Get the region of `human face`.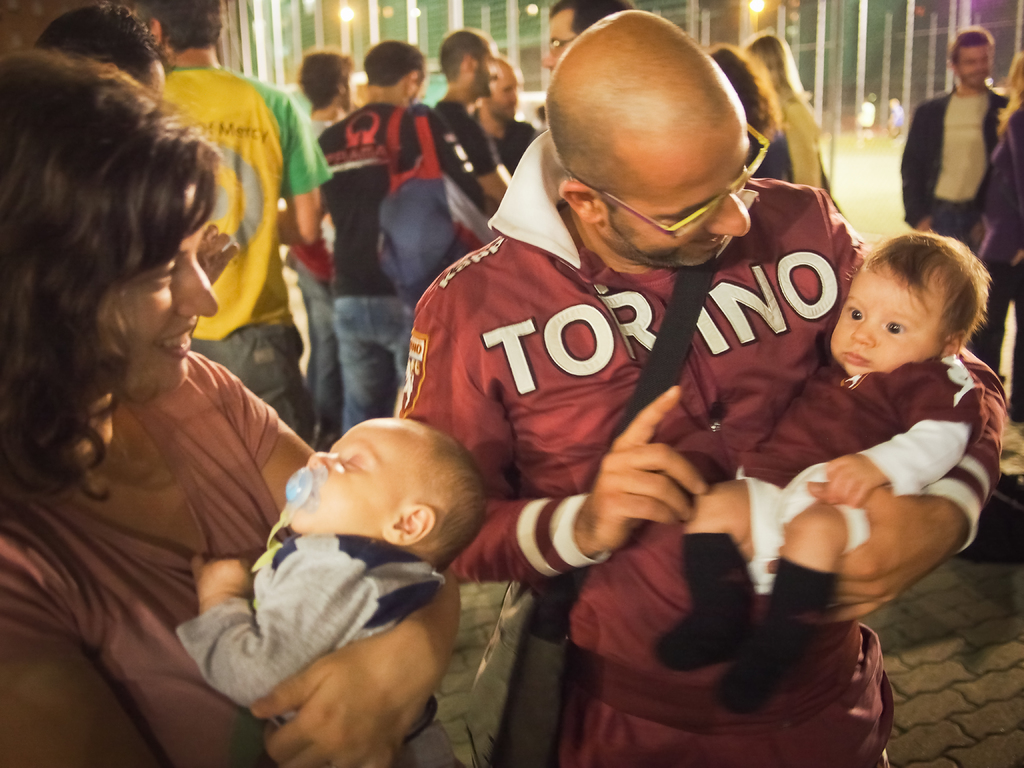
491:68:518:125.
